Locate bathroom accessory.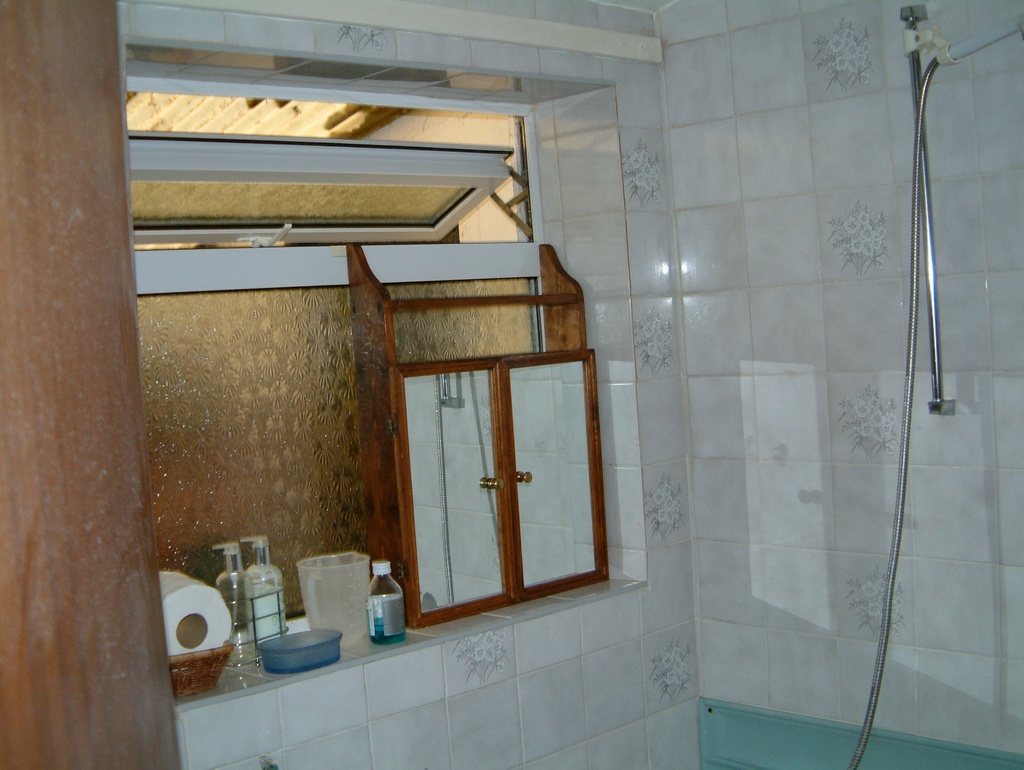
Bounding box: 154/550/268/692.
